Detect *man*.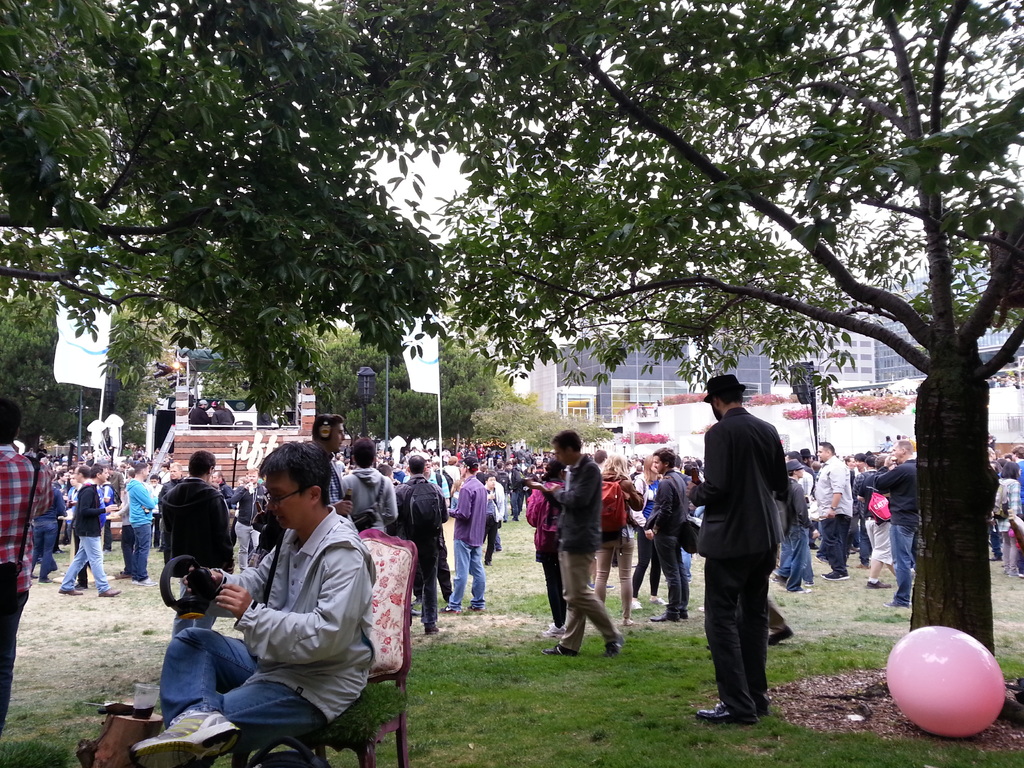
Detected at <region>131, 442, 377, 767</region>.
